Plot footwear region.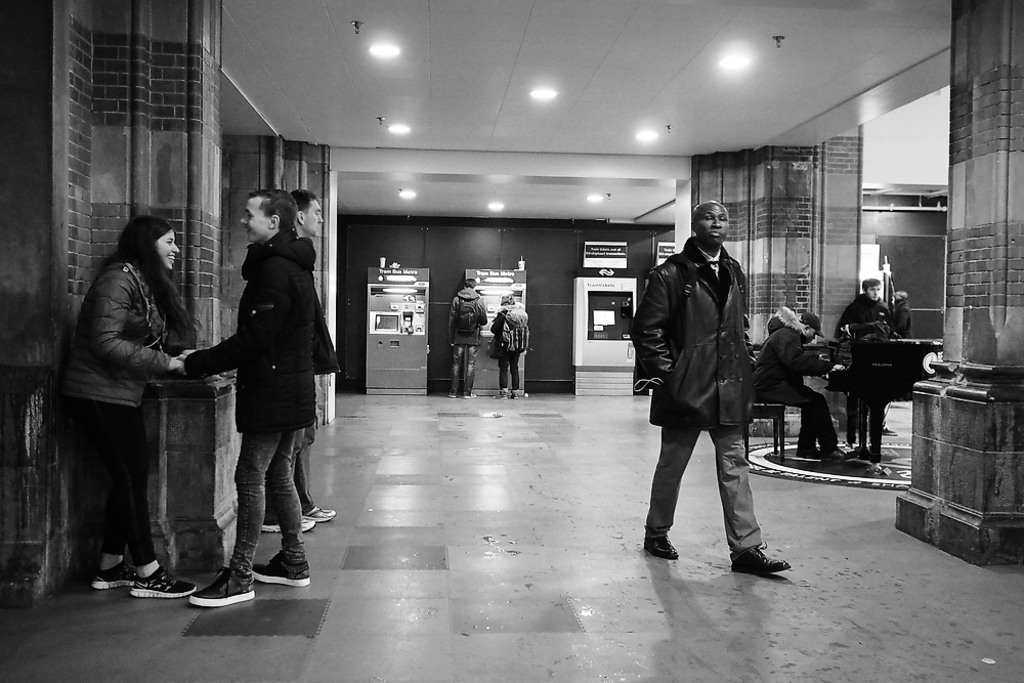
Plotted at [136, 567, 201, 599].
